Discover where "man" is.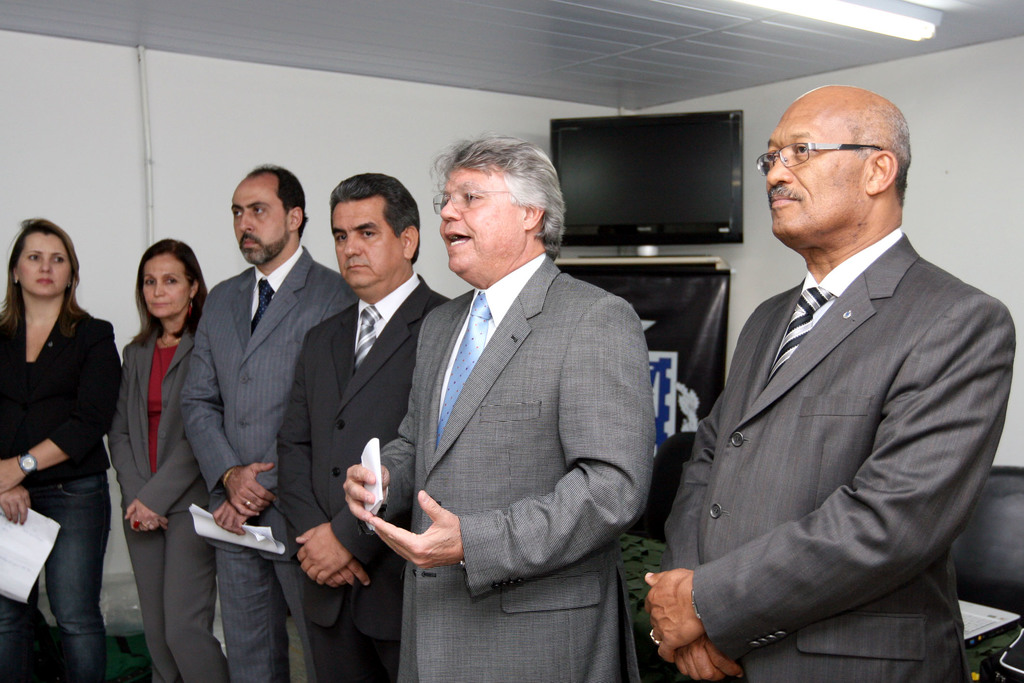
Discovered at 276, 172, 456, 682.
